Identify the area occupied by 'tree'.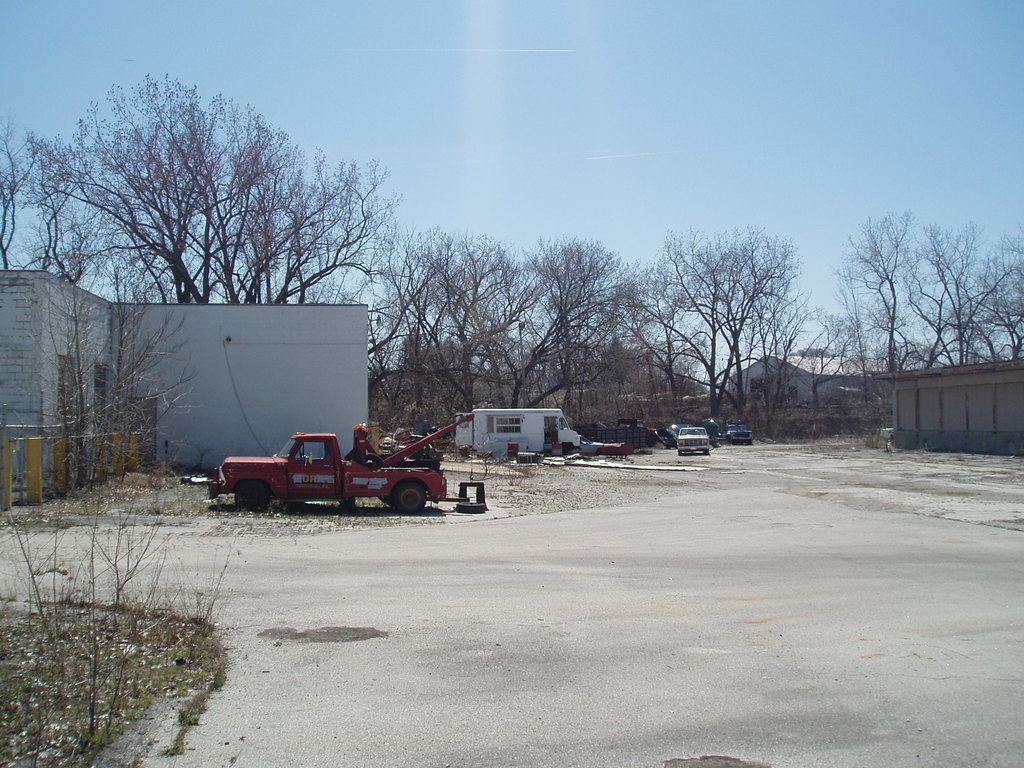
Area: locate(36, 81, 390, 330).
